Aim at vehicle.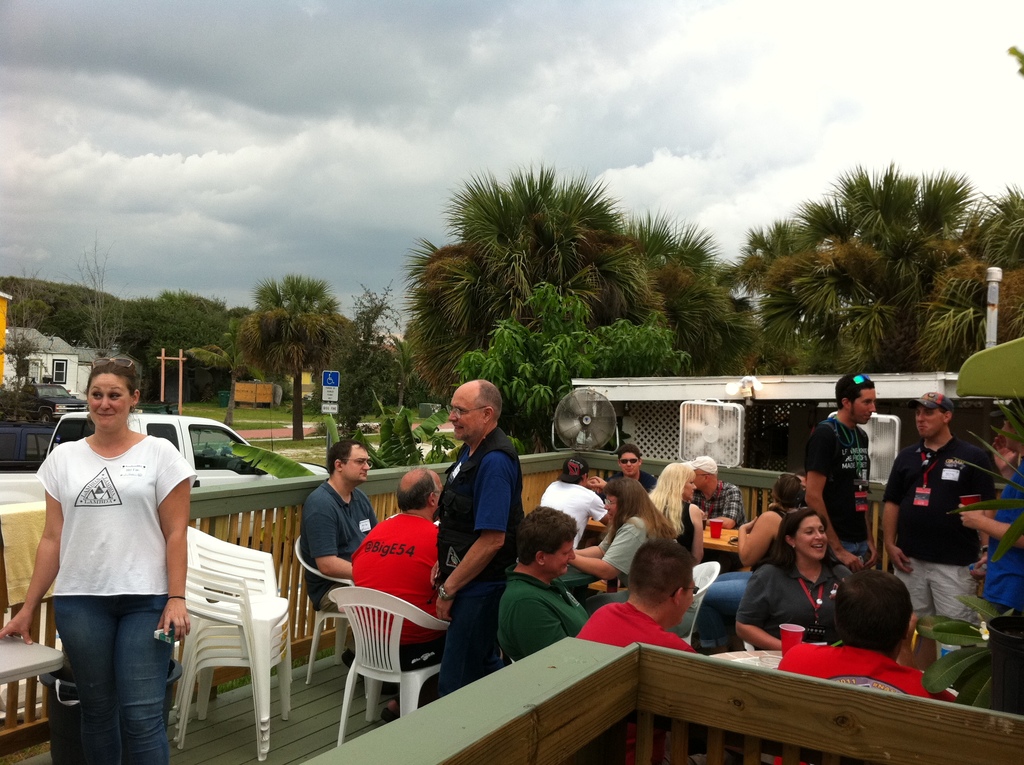
Aimed at {"x1": 47, "y1": 403, "x2": 331, "y2": 545}.
